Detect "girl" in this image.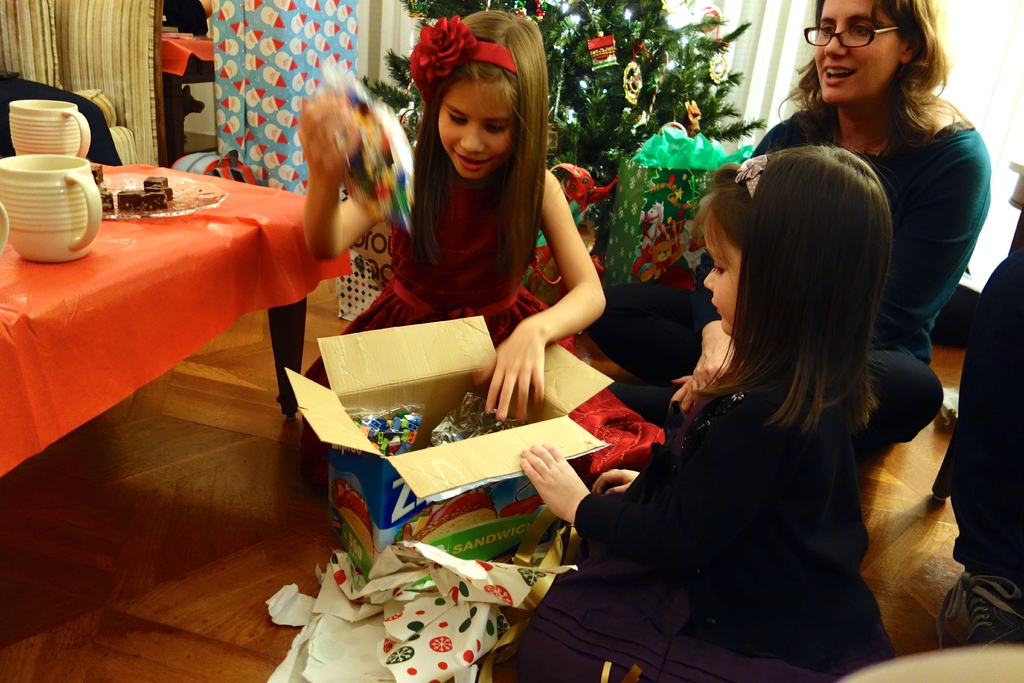
Detection: 490 150 952 682.
